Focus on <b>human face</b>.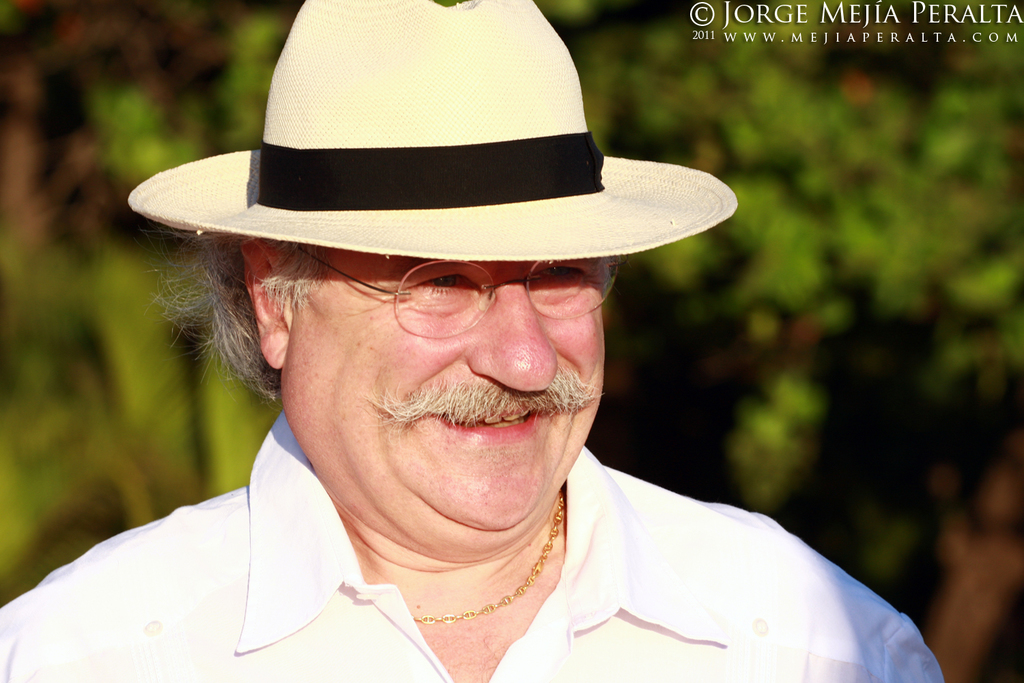
Focused at {"x1": 283, "y1": 258, "x2": 606, "y2": 535}.
